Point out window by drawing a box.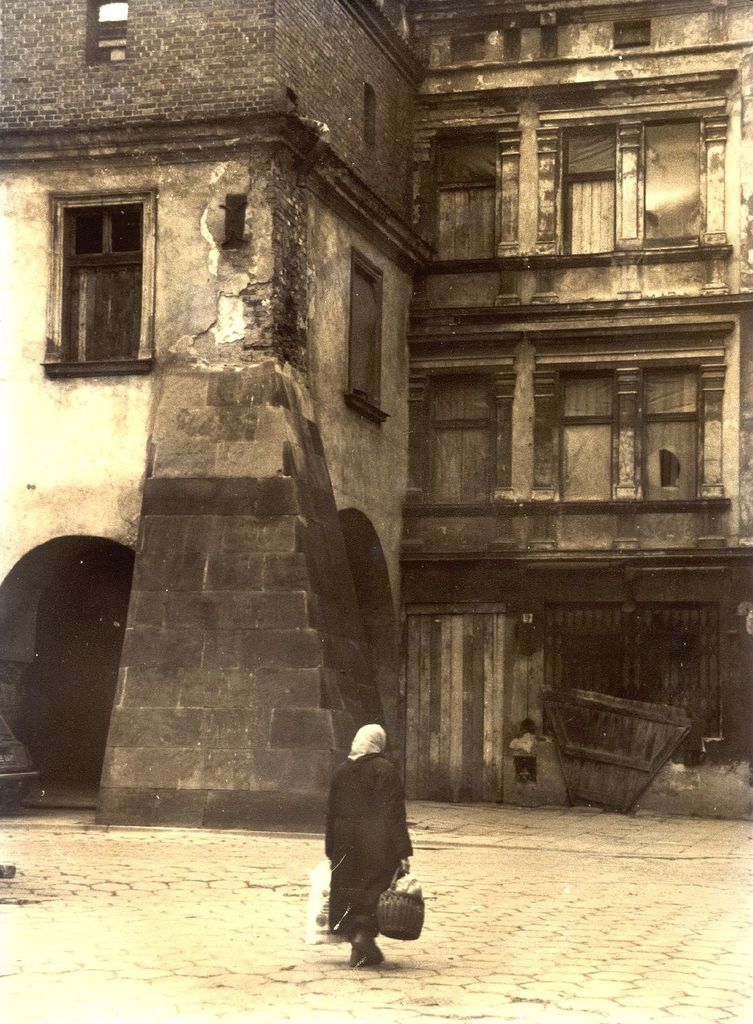
l=56, t=202, r=139, b=361.
